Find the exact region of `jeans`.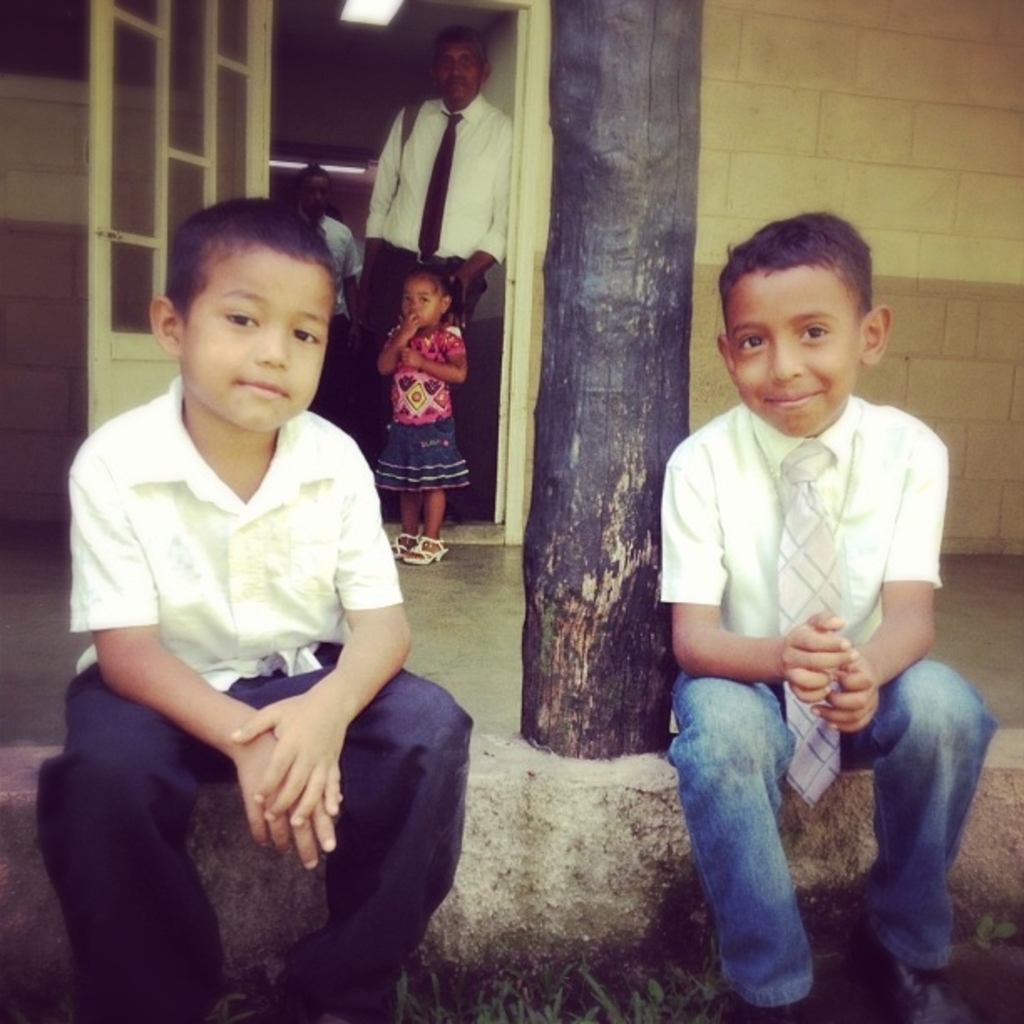
Exact region: bbox=[668, 637, 960, 1002].
